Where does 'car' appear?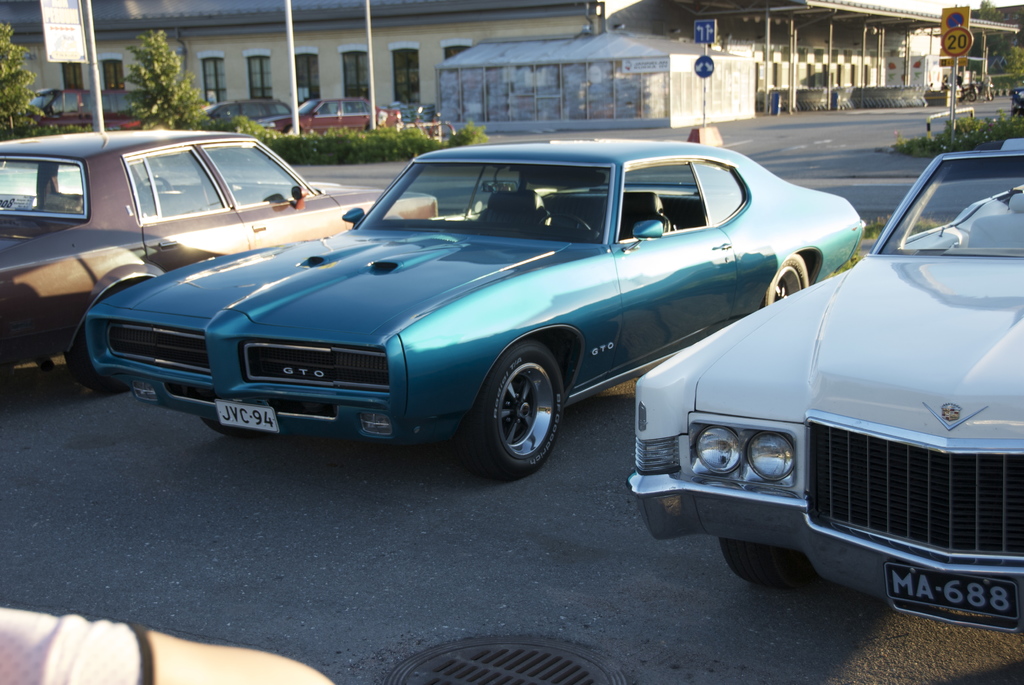
Appears at (185, 93, 305, 136).
